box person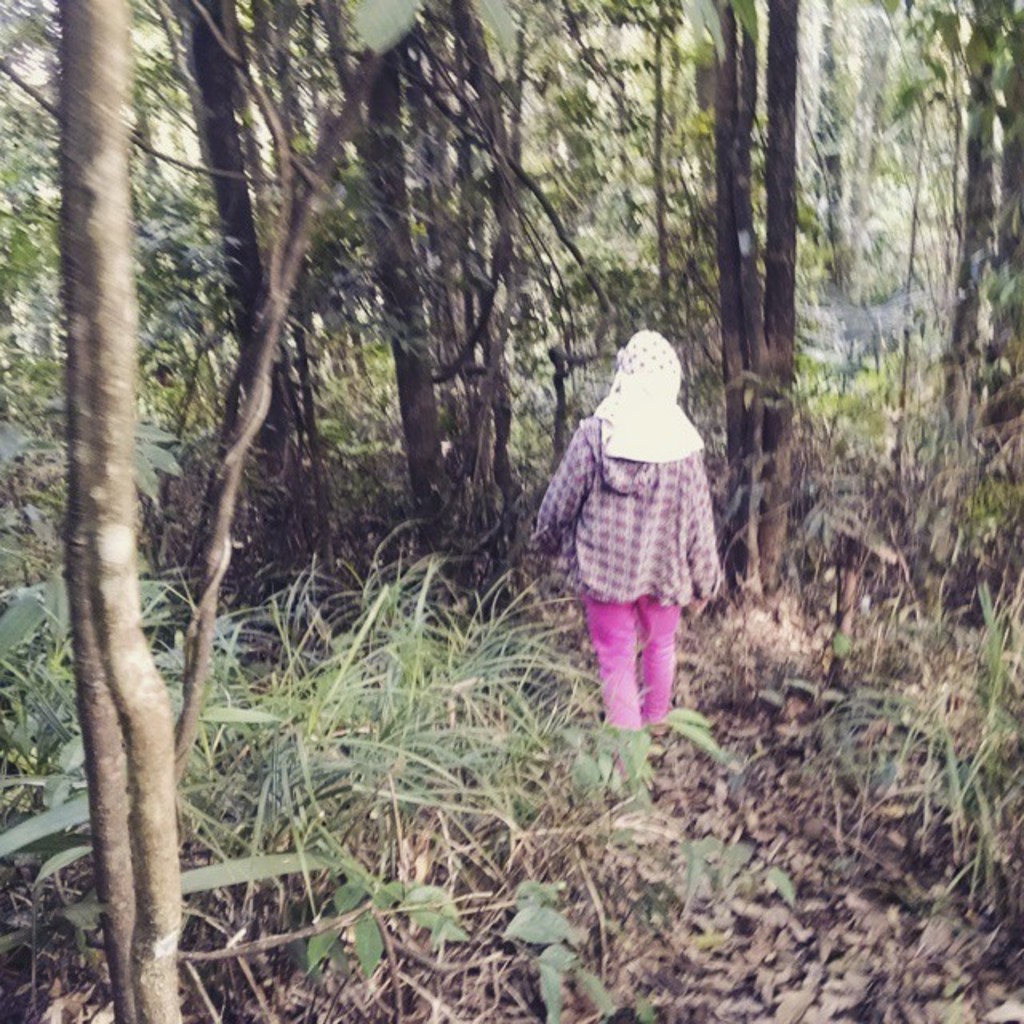
box(523, 333, 723, 803)
